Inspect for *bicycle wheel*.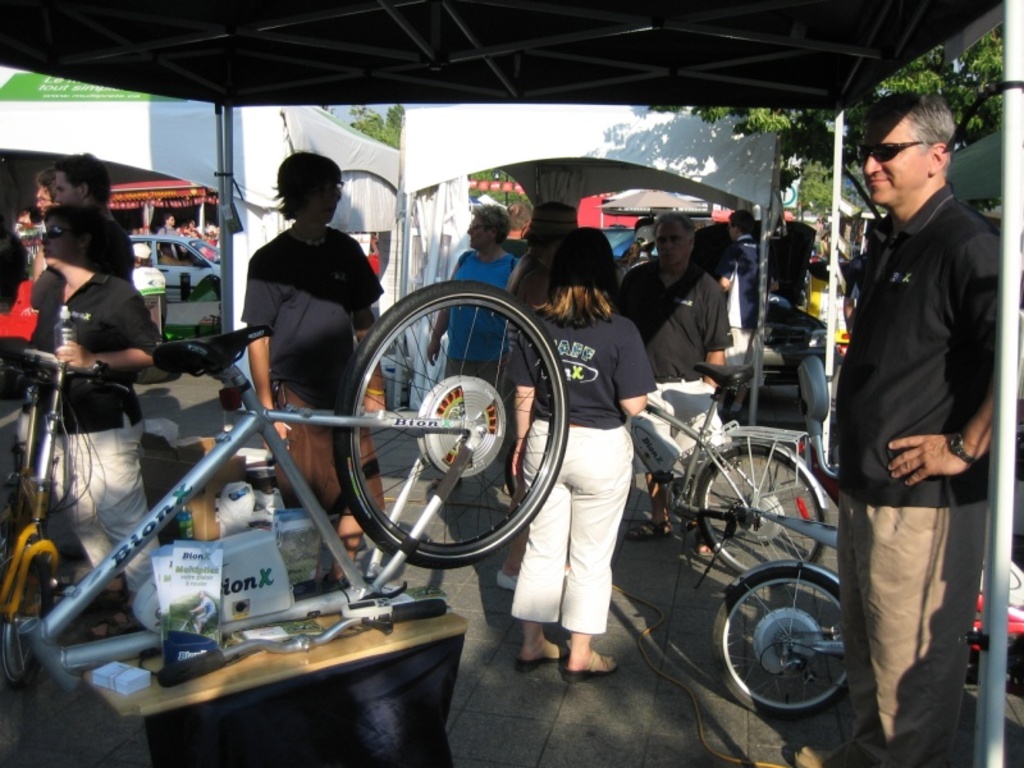
Inspection: bbox(708, 563, 854, 721).
